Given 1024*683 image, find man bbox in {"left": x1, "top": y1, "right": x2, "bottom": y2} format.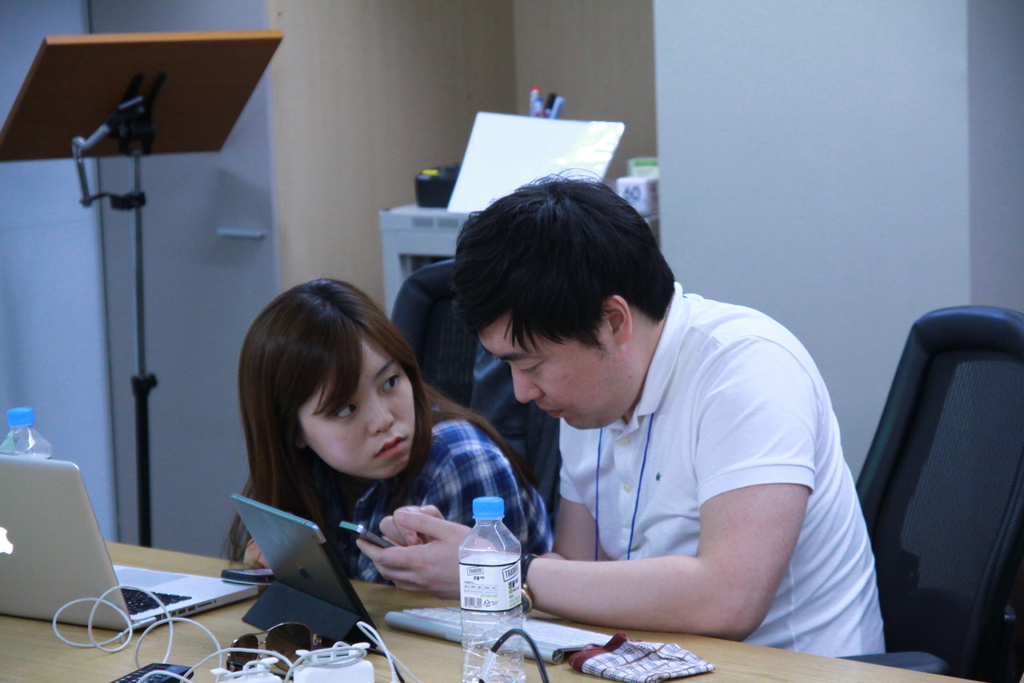
{"left": 351, "top": 170, "right": 895, "bottom": 662}.
